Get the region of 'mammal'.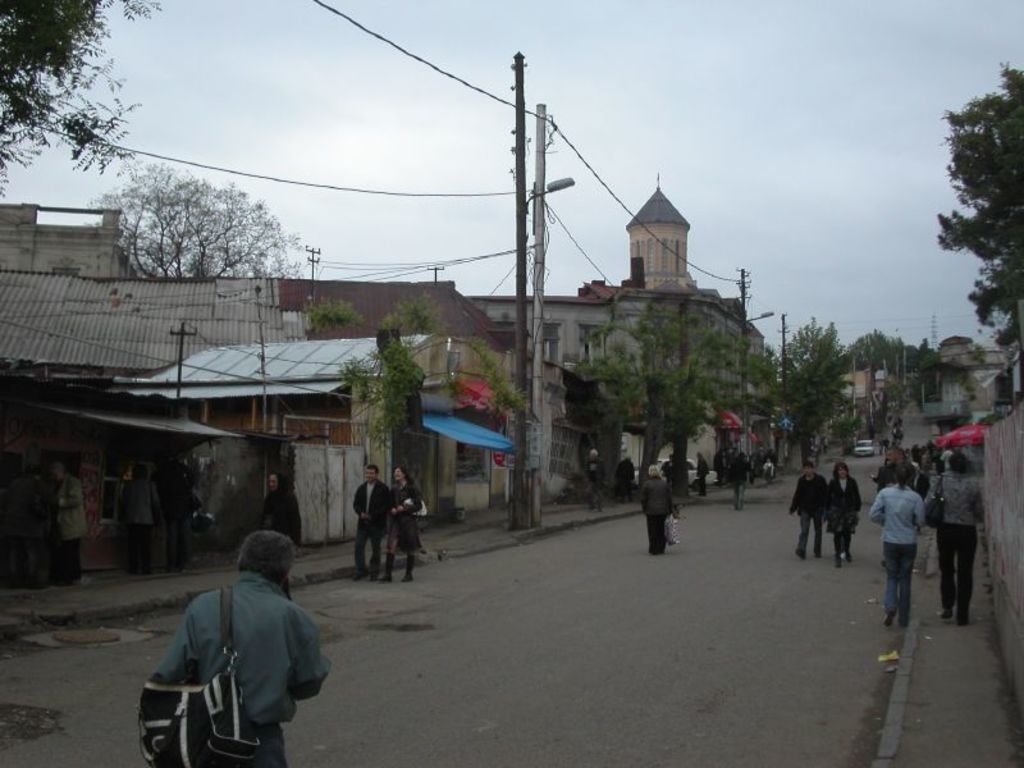
760/457/774/480.
